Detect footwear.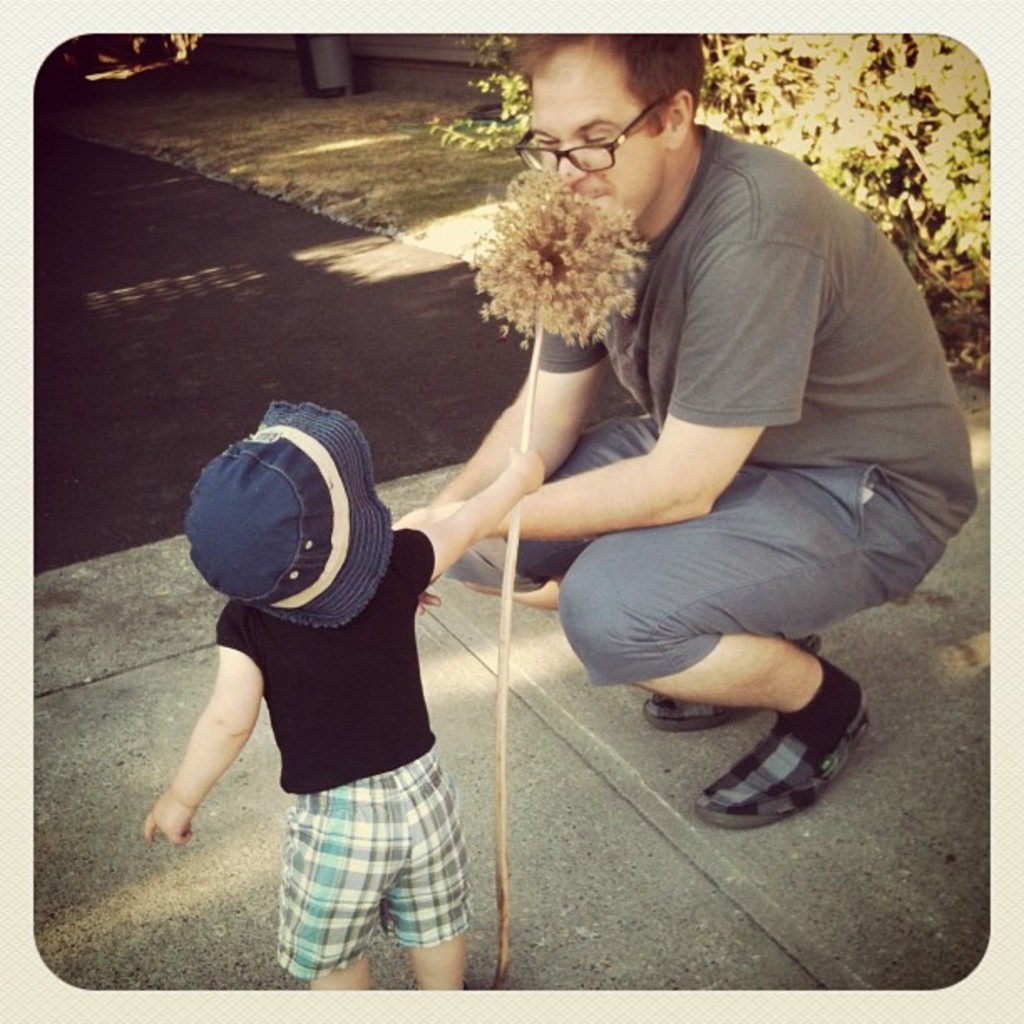
Detected at 730:704:863:832.
